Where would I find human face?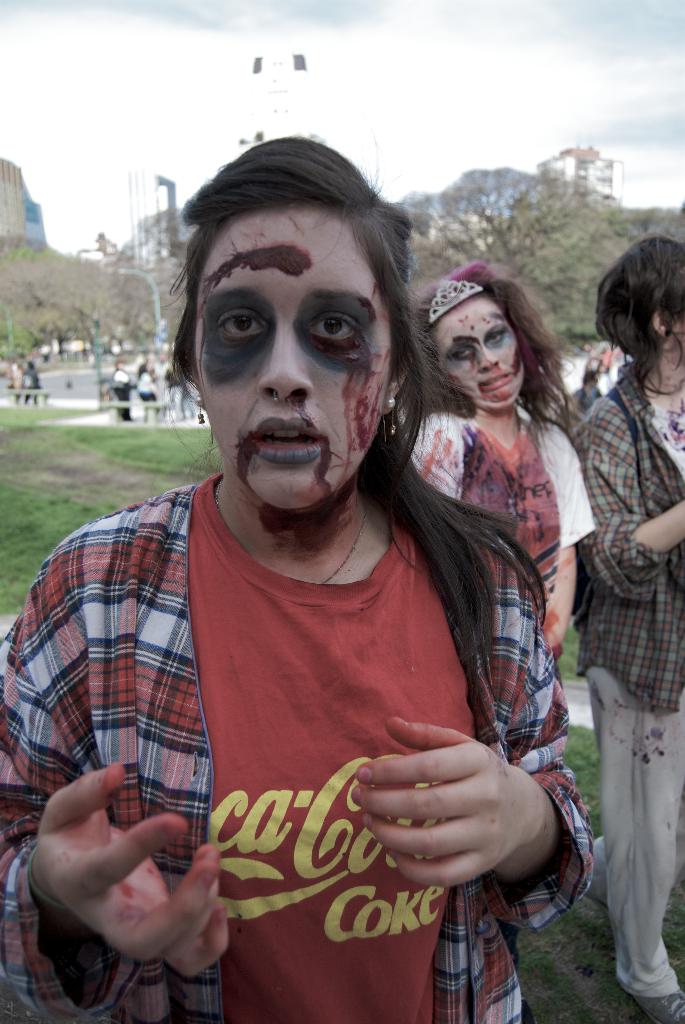
At rect(185, 202, 411, 518).
